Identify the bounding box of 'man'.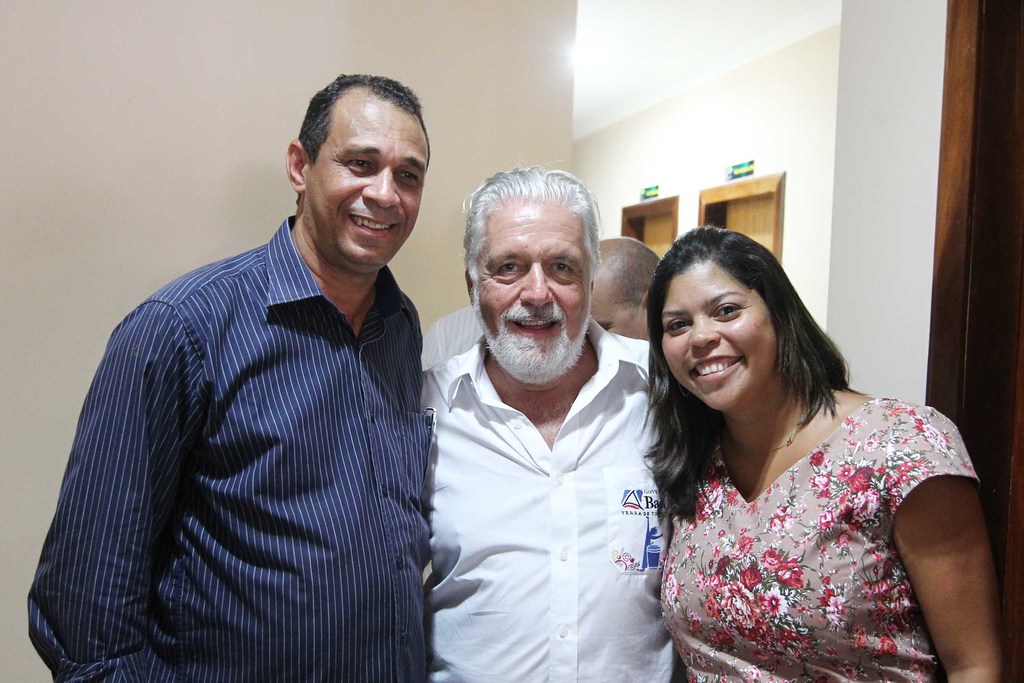
rect(26, 74, 439, 682).
